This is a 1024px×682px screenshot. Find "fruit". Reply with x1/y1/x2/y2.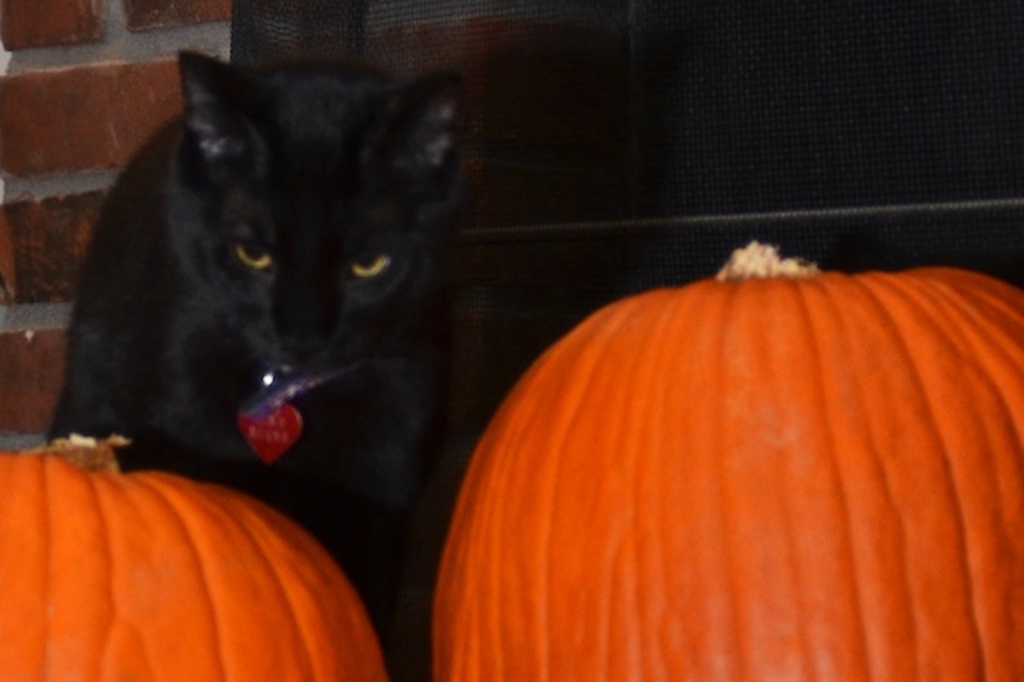
0/434/390/680.
